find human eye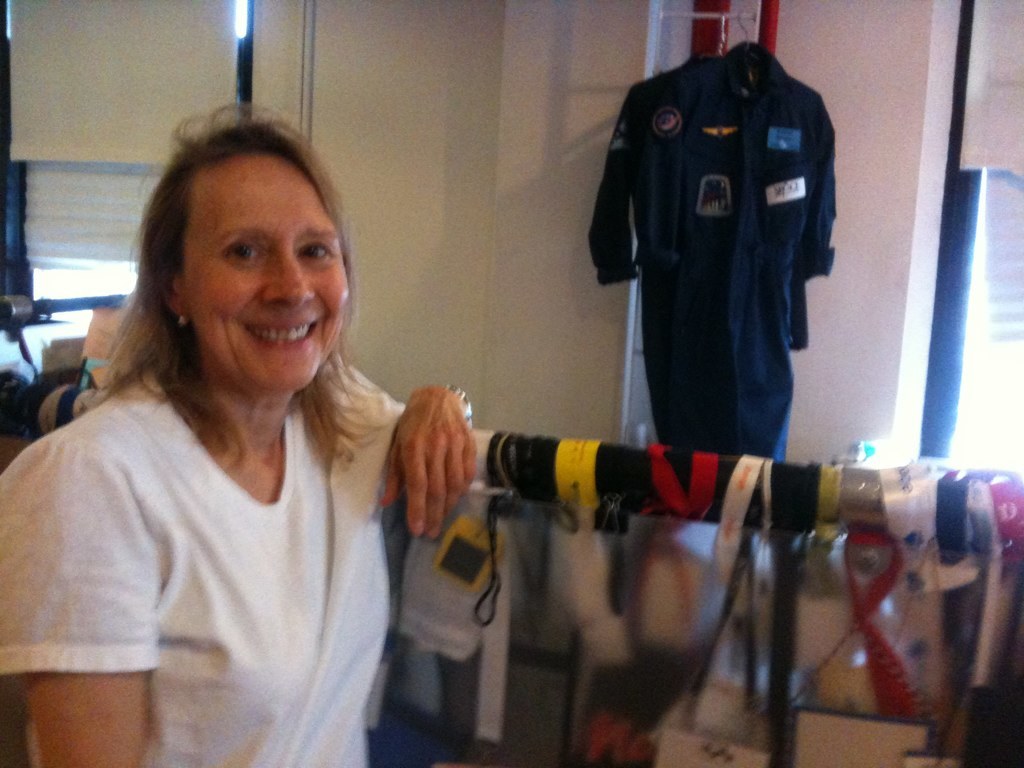
[x1=295, y1=237, x2=334, y2=265]
